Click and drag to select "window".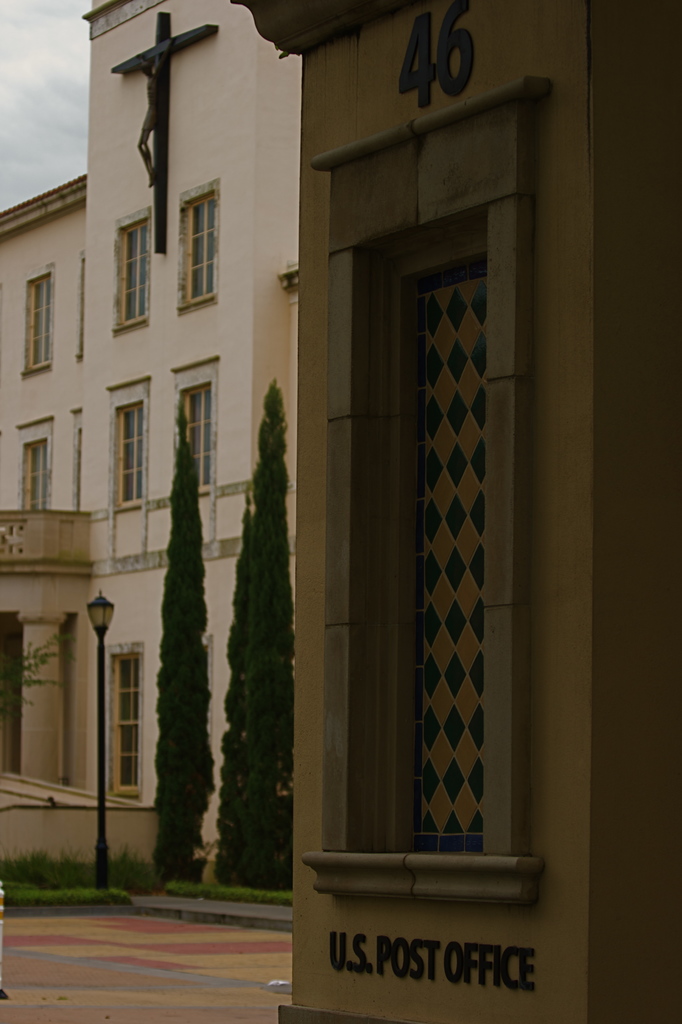
Selection: [25, 436, 53, 511].
